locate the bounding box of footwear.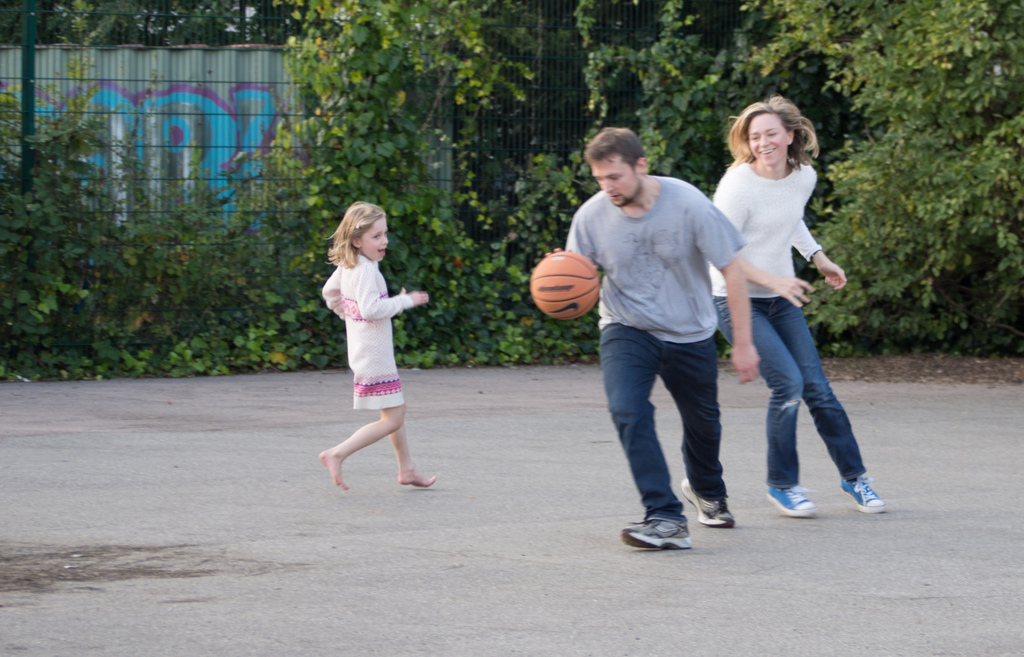
Bounding box: 843 473 889 516.
